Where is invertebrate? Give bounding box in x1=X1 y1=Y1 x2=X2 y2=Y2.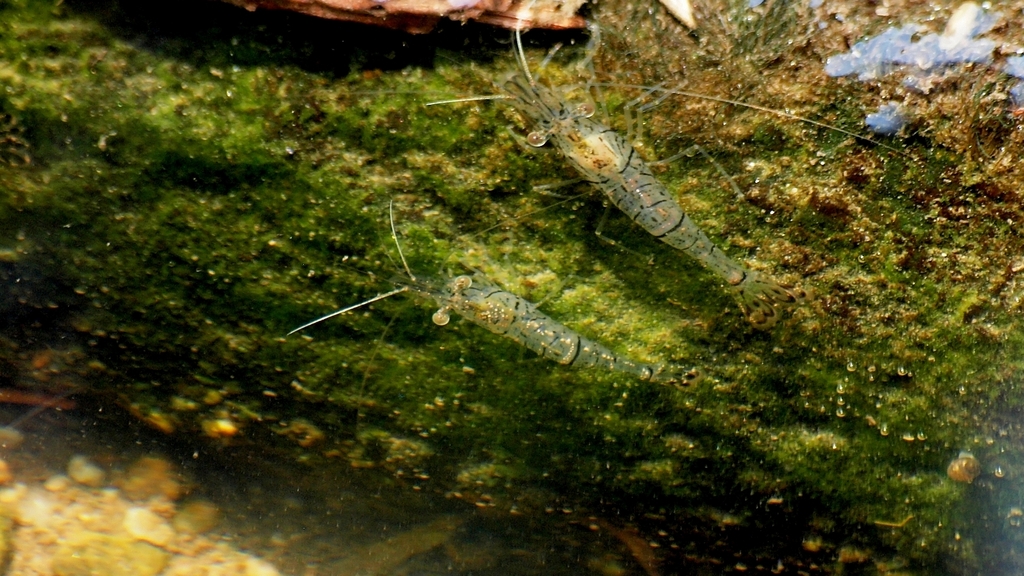
x1=422 y1=18 x2=790 y2=316.
